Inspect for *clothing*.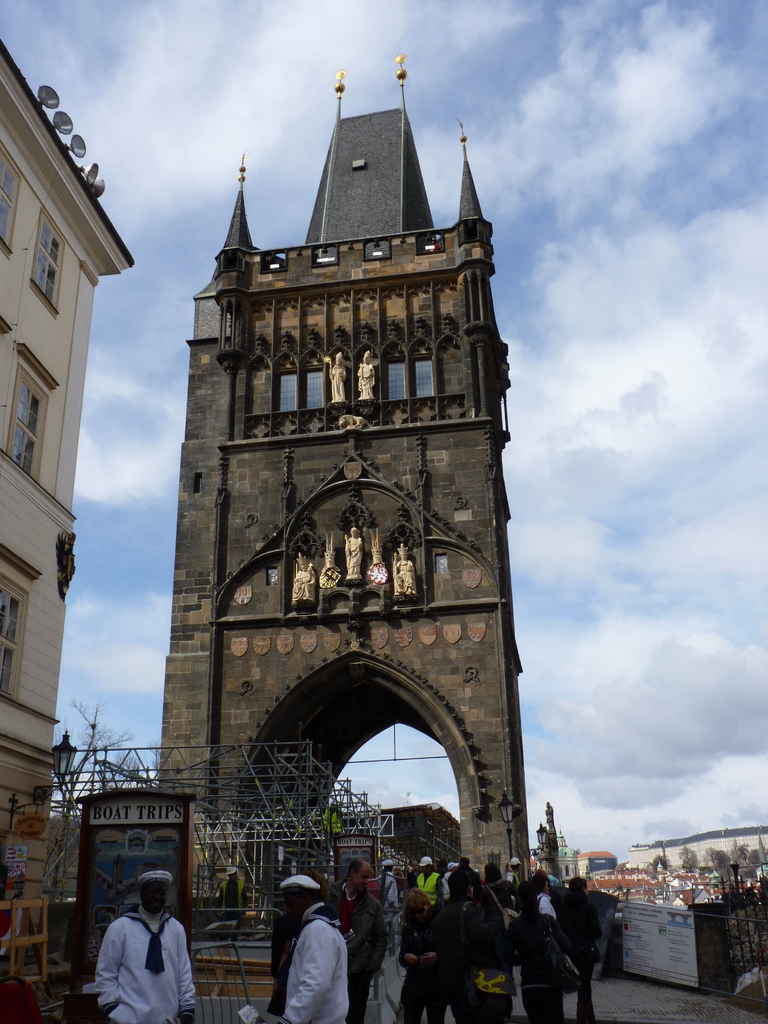
Inspection: pyautogui.locateOnScreen(449, 896, 498, 1023).
